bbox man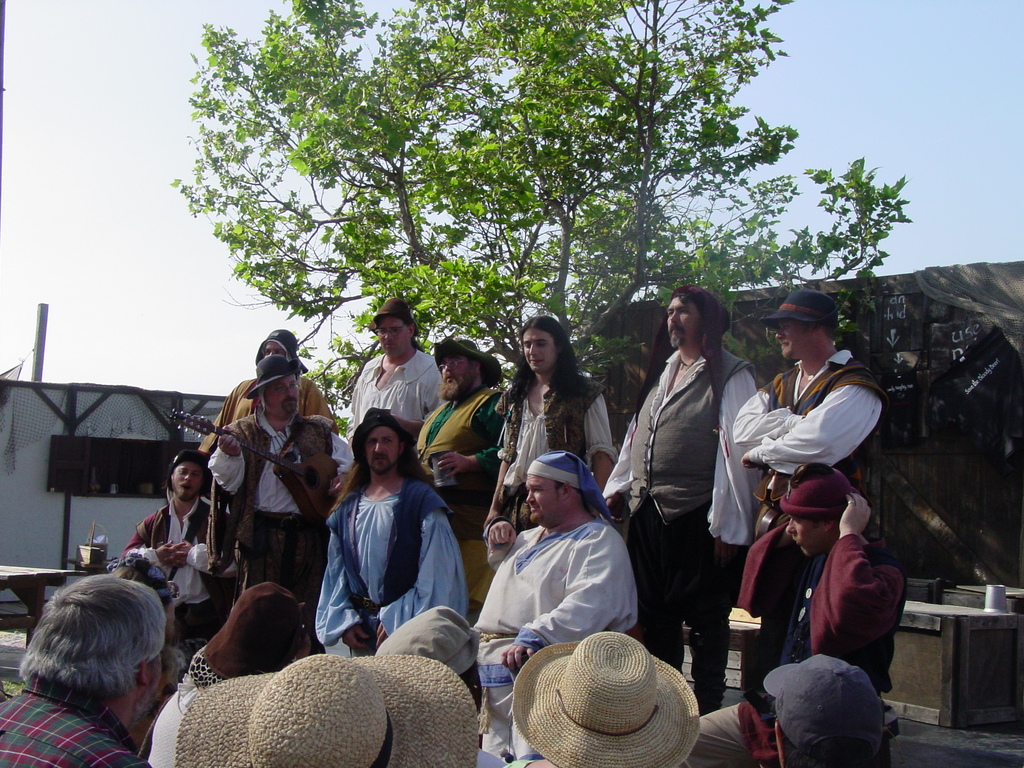
{"x1": 314, "y1": 400, "x2": 469, "y2": 660}
